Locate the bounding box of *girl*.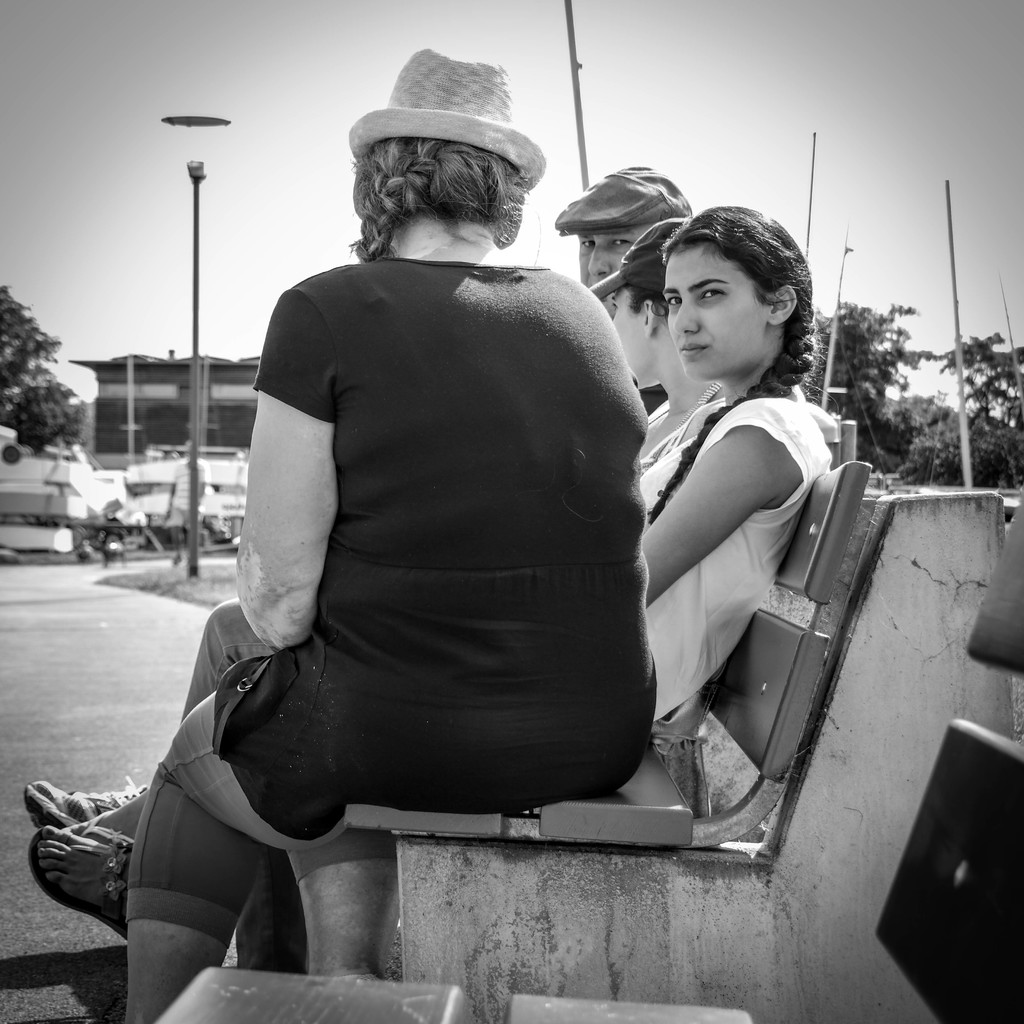
Bounding box: x1=30, y1=205, x2=833, y2=938.
